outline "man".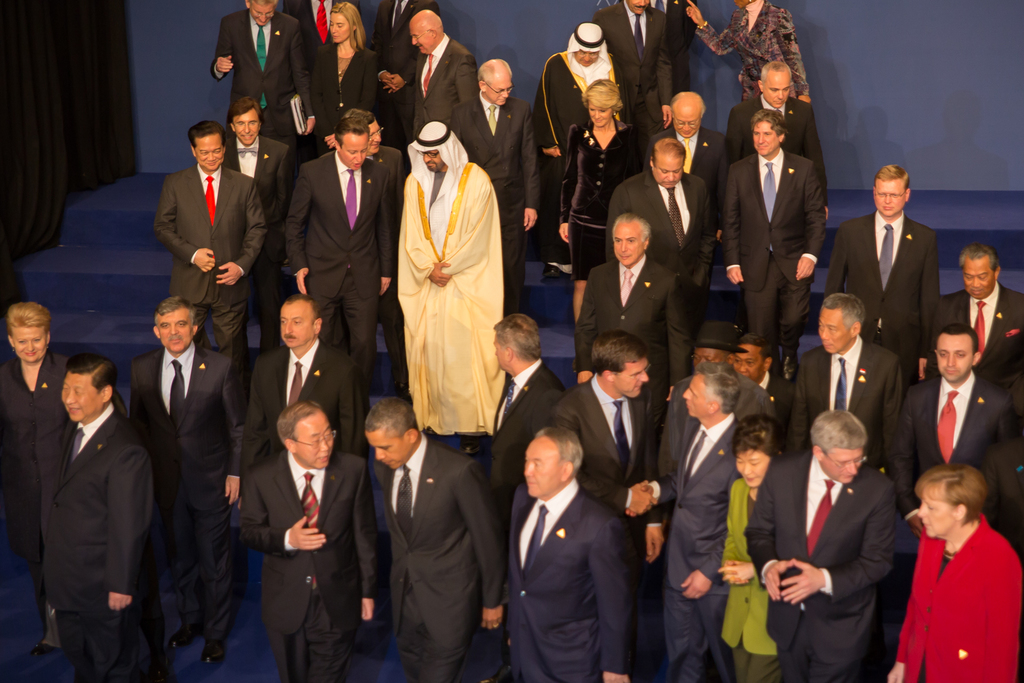
Outline: box(207, 0, 318, 153).
